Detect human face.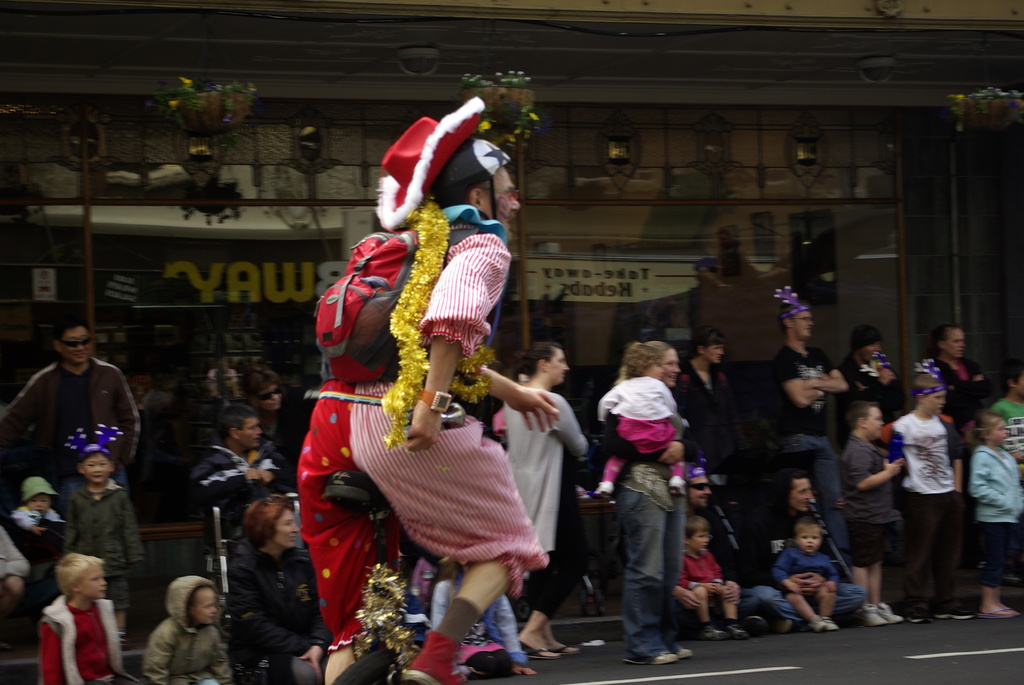
Detected at locate(947, 327, 964, 356).
